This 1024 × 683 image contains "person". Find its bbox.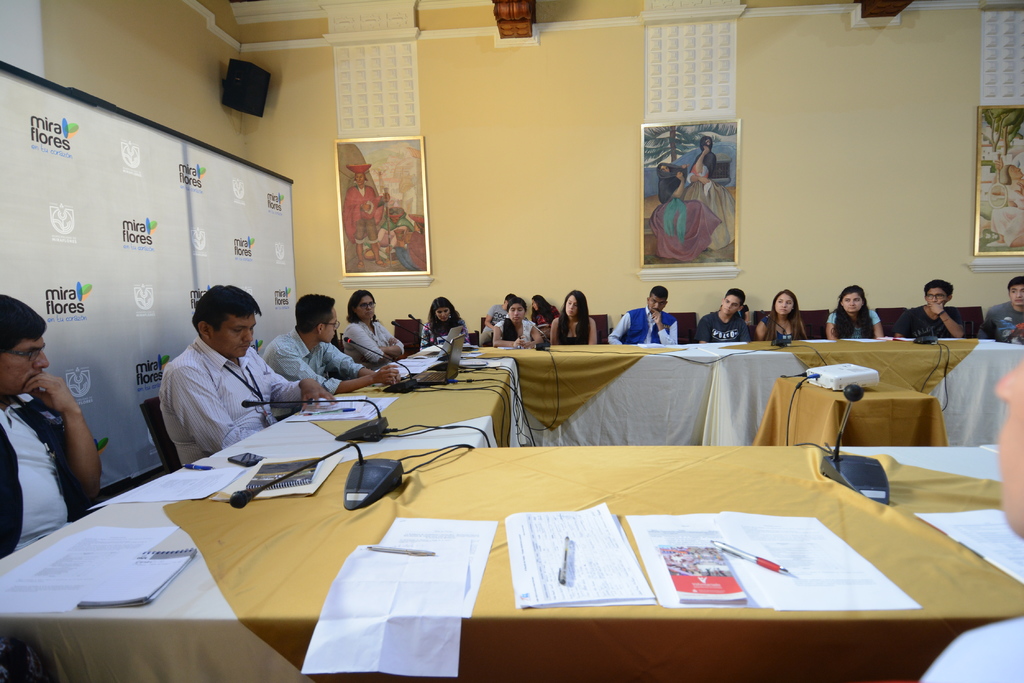
bbox=[150, 284, 292, 469].
